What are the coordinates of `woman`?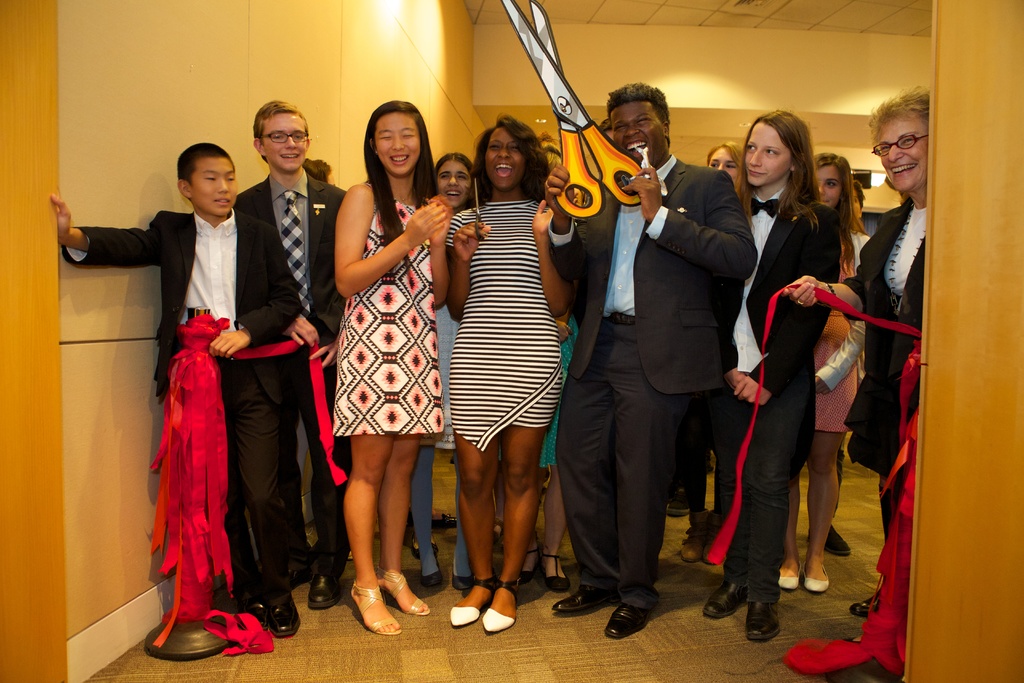
<bbox>444, 111, 575, 629</bbox>.
